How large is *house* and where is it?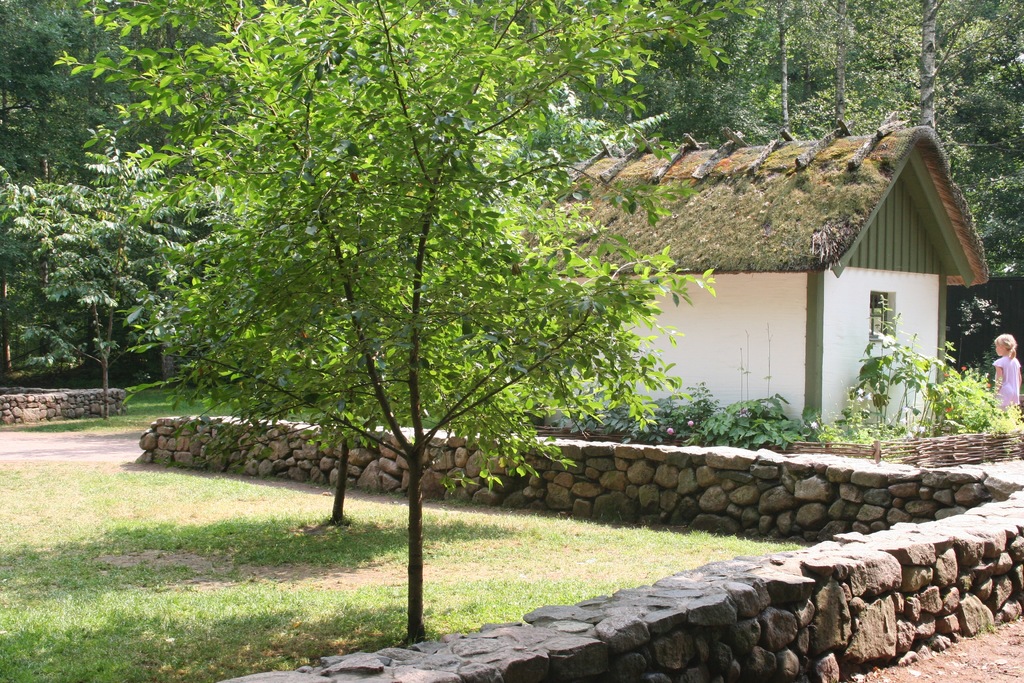
Bounding box: (554,99,1013,454).
